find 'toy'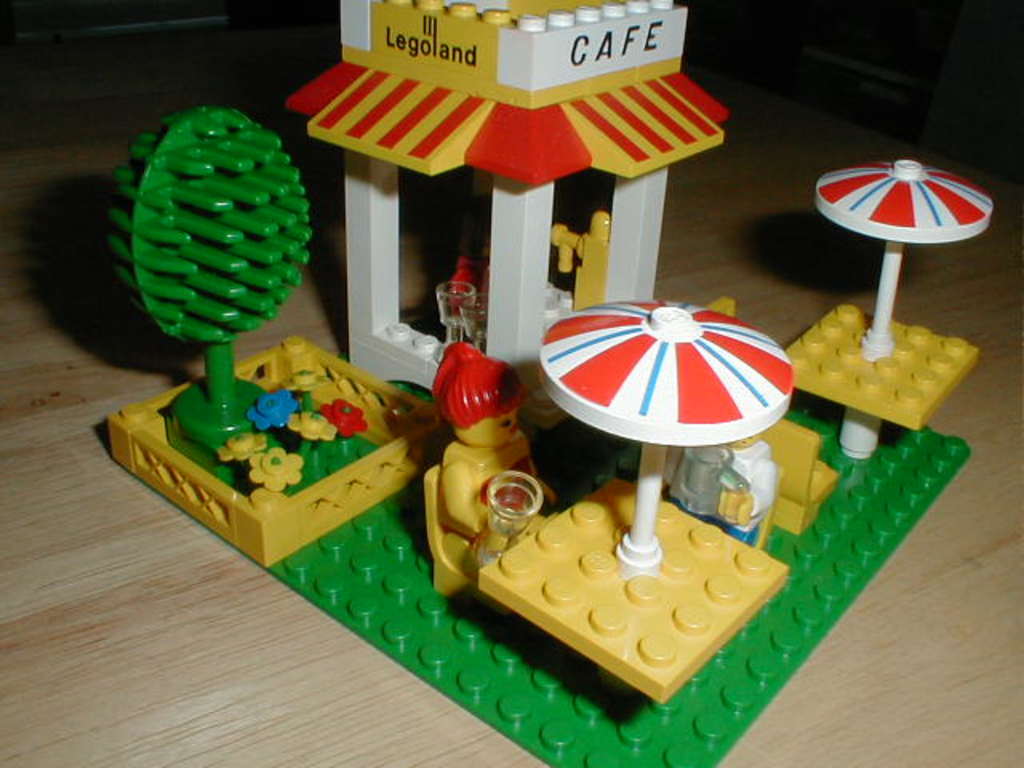
rect(93, 0, 1014, 766)
